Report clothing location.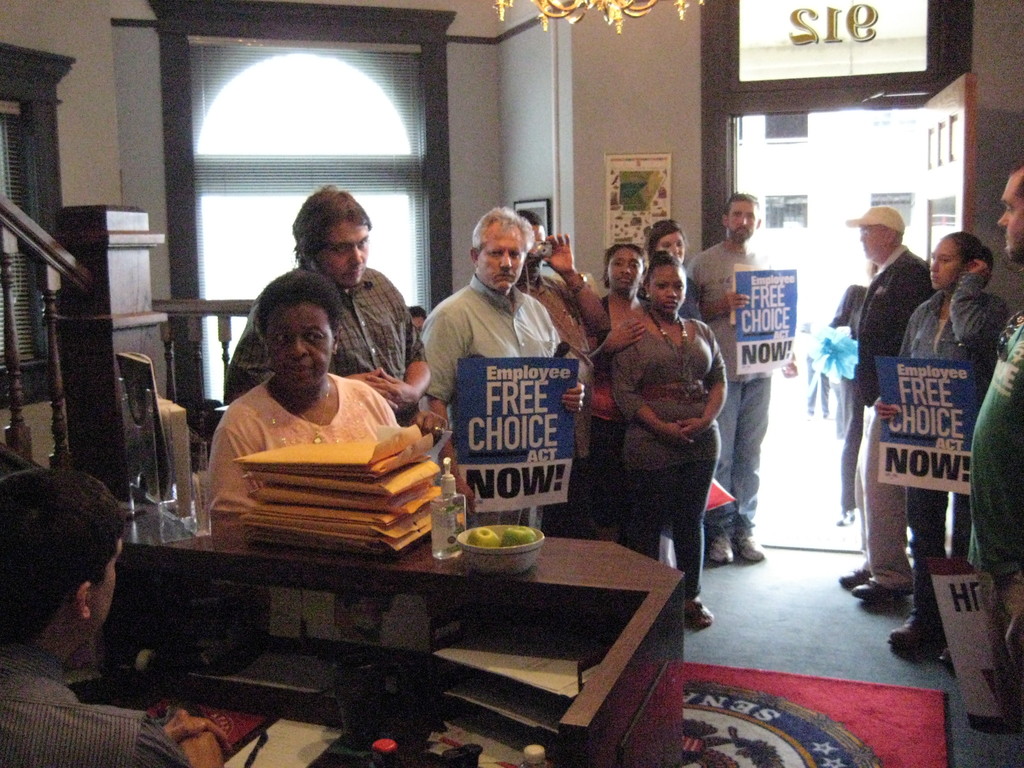
Report: x1=222 y1=261 x2=428 y2=422.
